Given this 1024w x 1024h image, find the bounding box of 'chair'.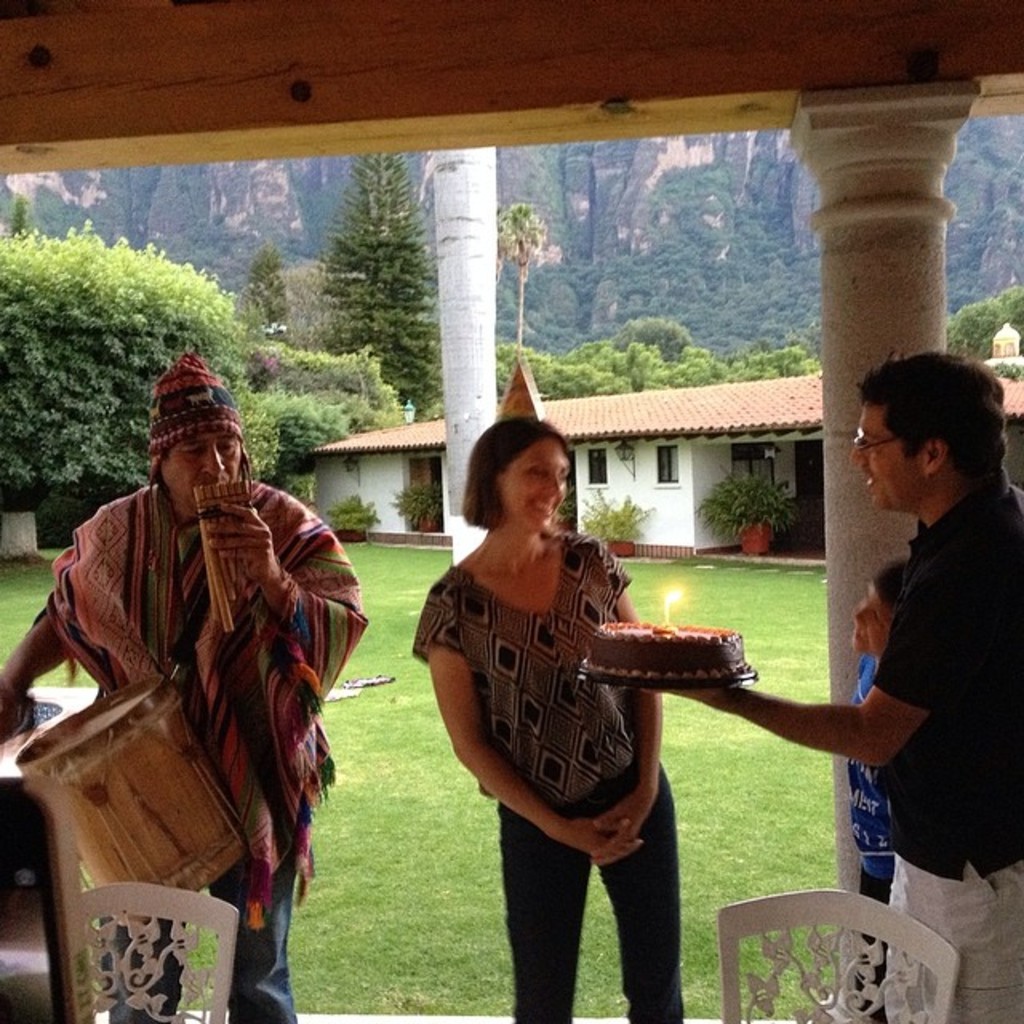
detection(710, 894, 957, 1022).
